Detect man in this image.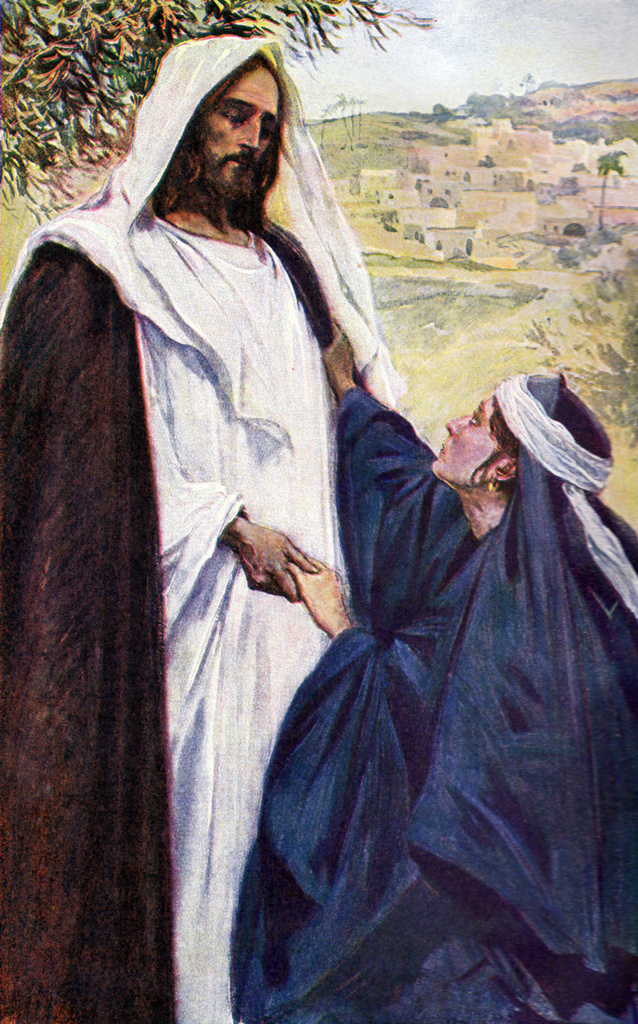
Detection: BBox(14, 0, 477, 1014).
